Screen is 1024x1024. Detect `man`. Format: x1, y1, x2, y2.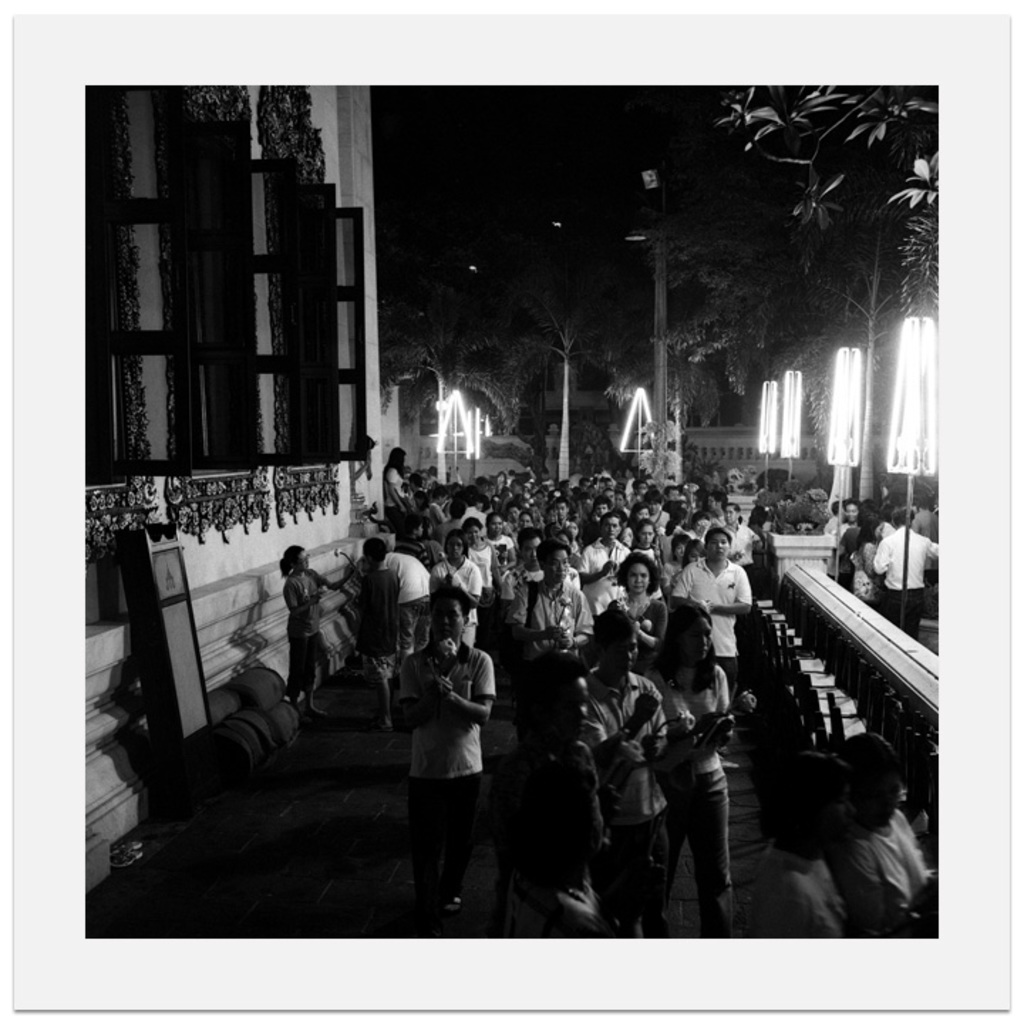
668, 528, 754, 703.
